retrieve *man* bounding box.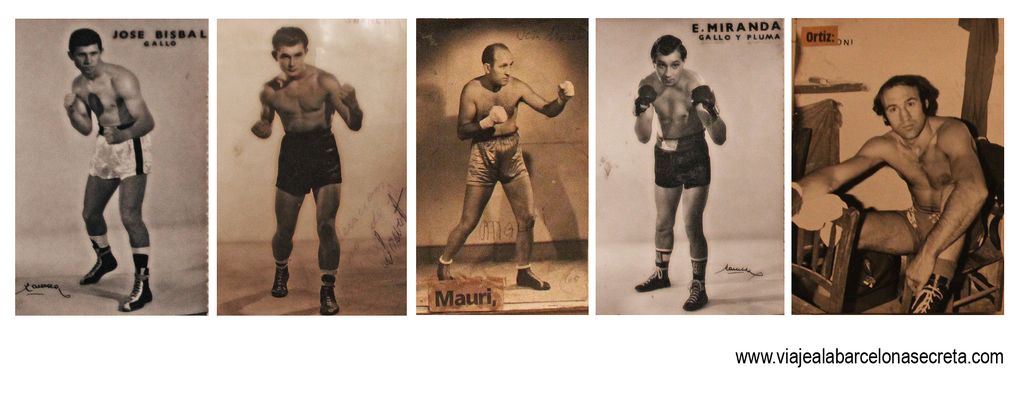
Bounding box: BBox(802, 54, 998, 308).
